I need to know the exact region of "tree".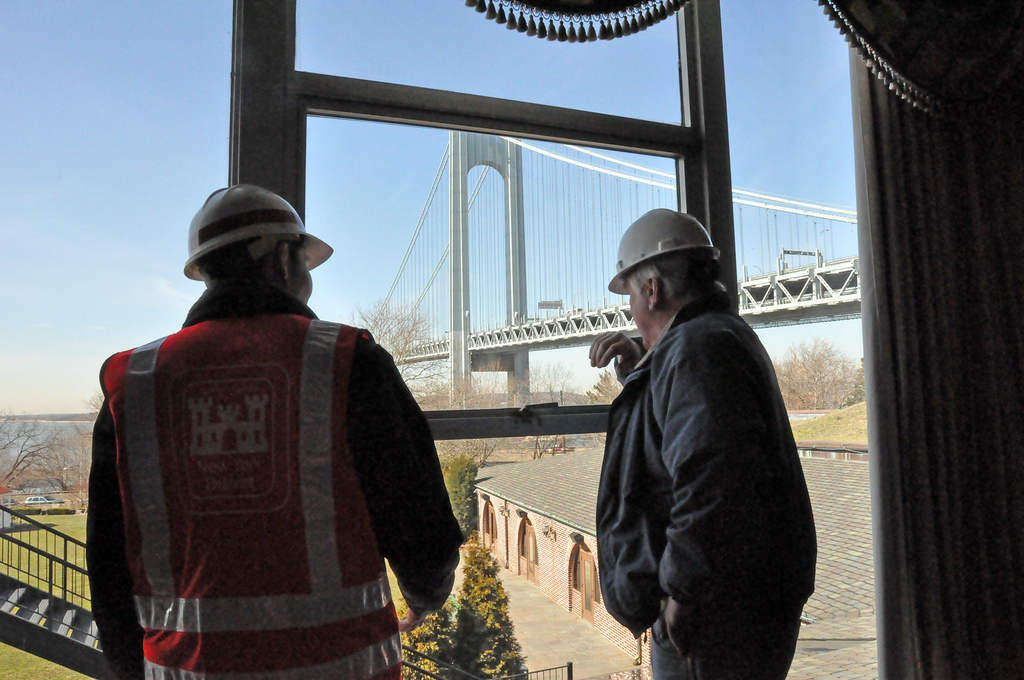
Region: x1=524 y1=345 x2=582 y2=413.
